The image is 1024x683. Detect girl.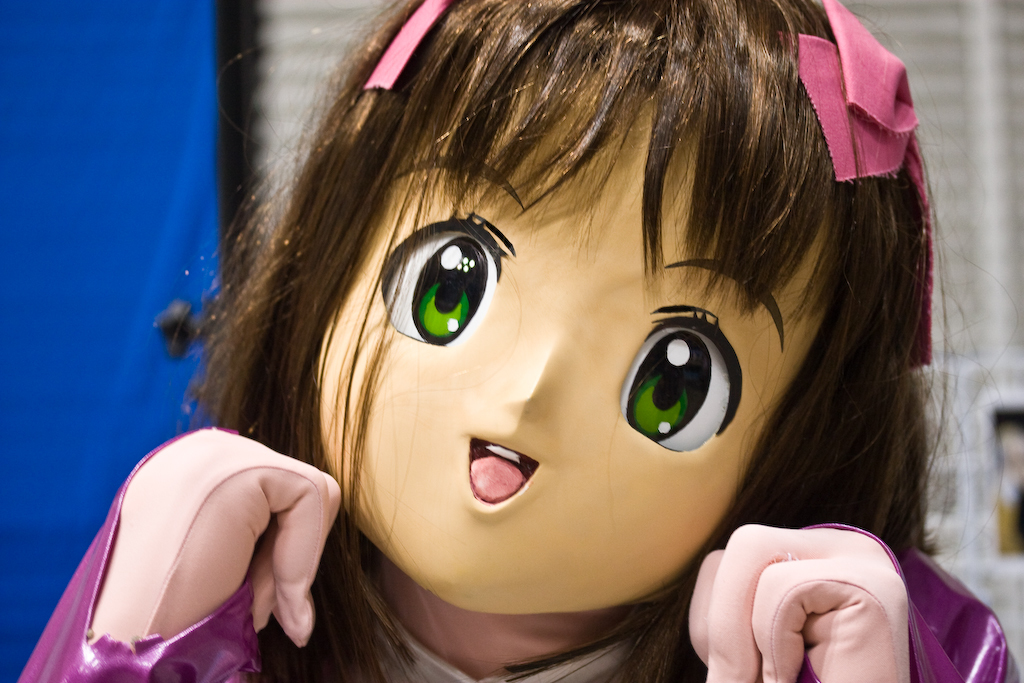
Detection: (22,0,1023,682).
